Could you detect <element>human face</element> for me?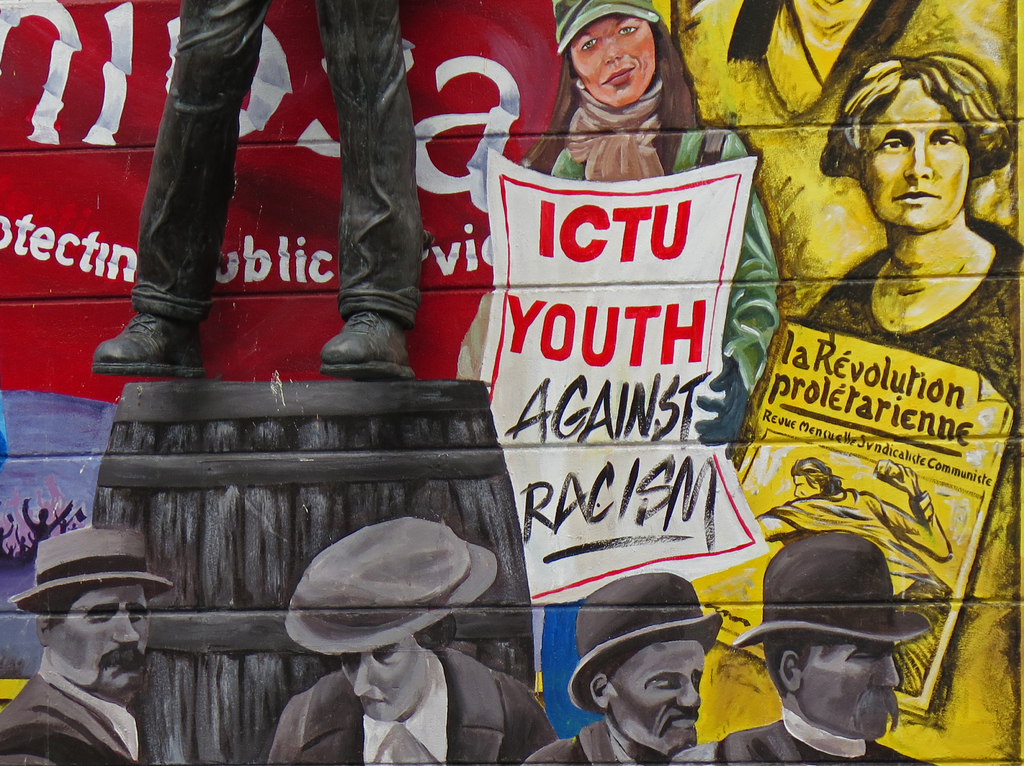
Detection result: box=[570, 16, 655, 108].
